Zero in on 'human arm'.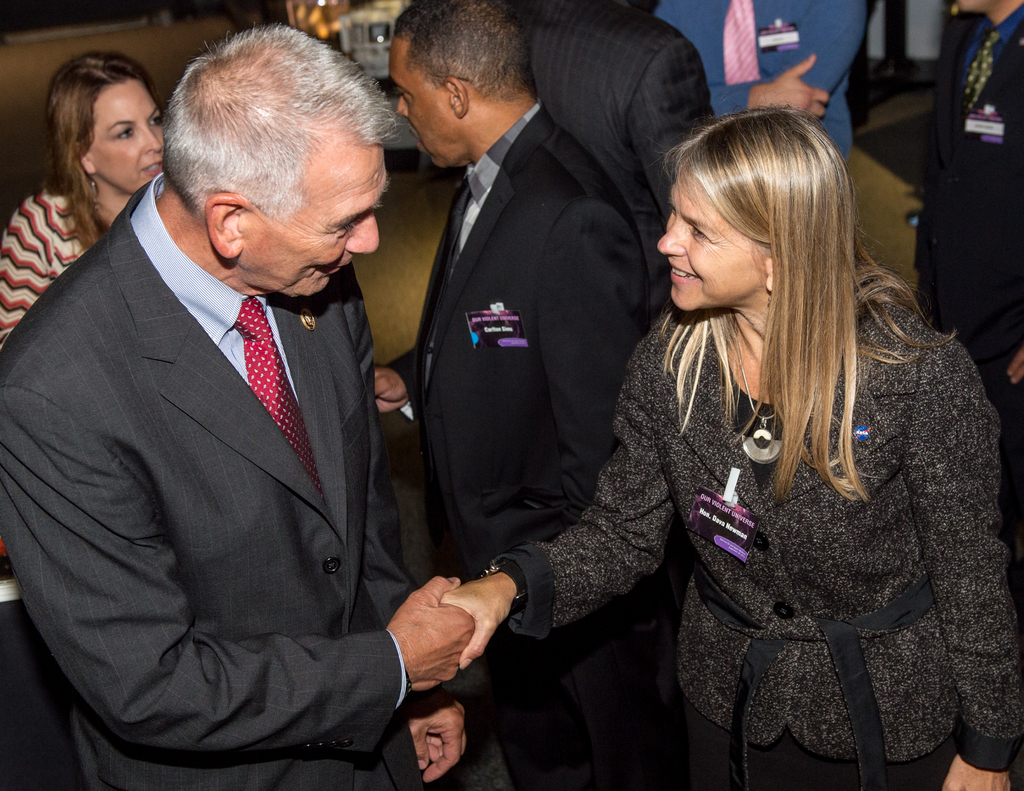
Zeroed in: 913:348:1023:790.
